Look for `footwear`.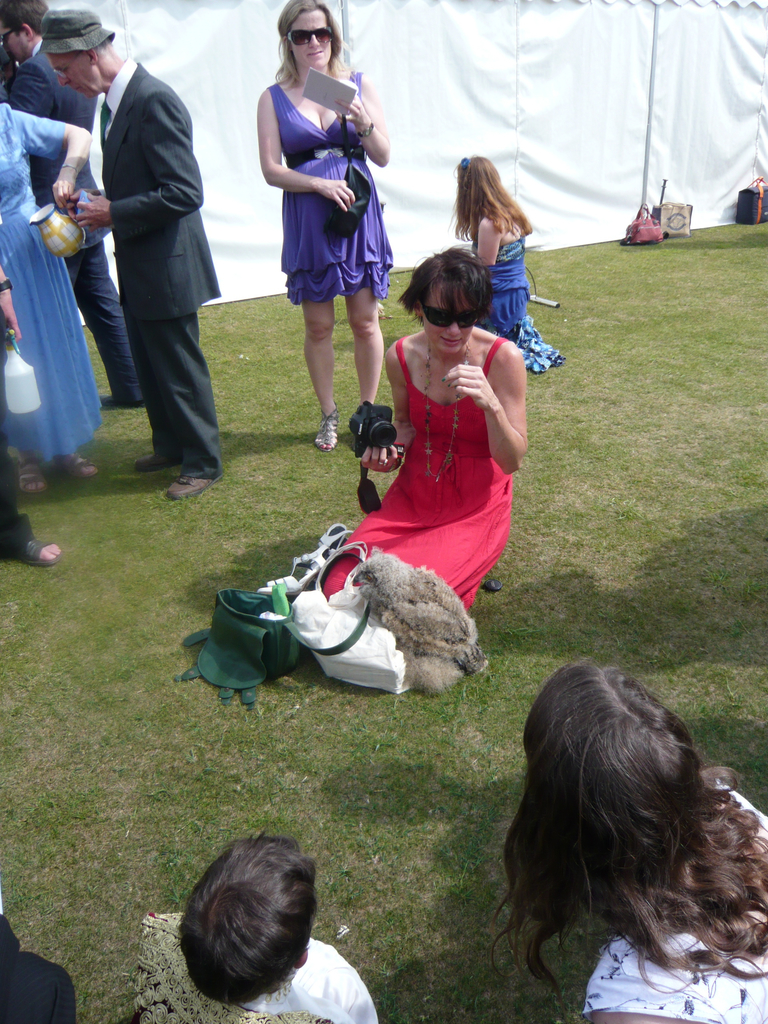
Found: bbox=(319, 522, 349, 563).
